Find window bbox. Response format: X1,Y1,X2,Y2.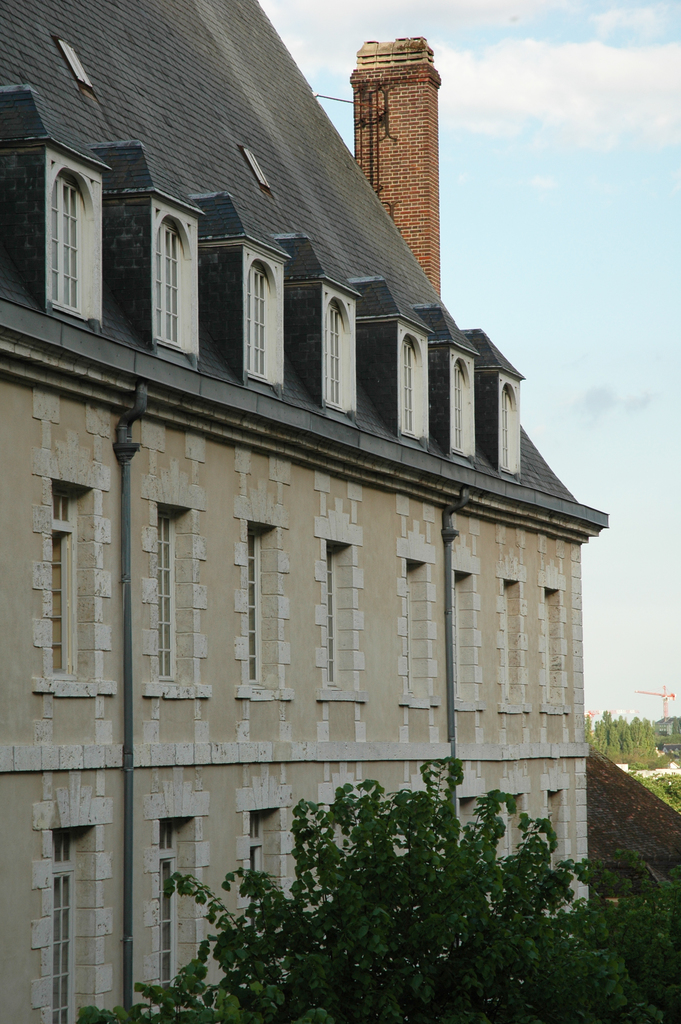
247,147,272,189.
